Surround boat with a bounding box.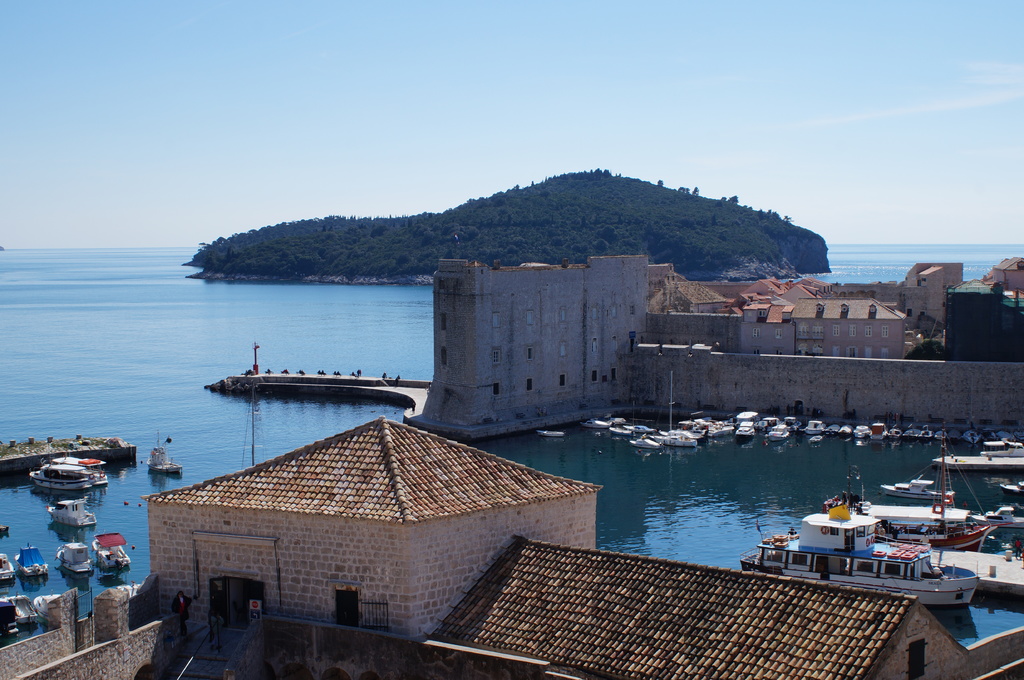
select_region(58, 544, 94, 580).
